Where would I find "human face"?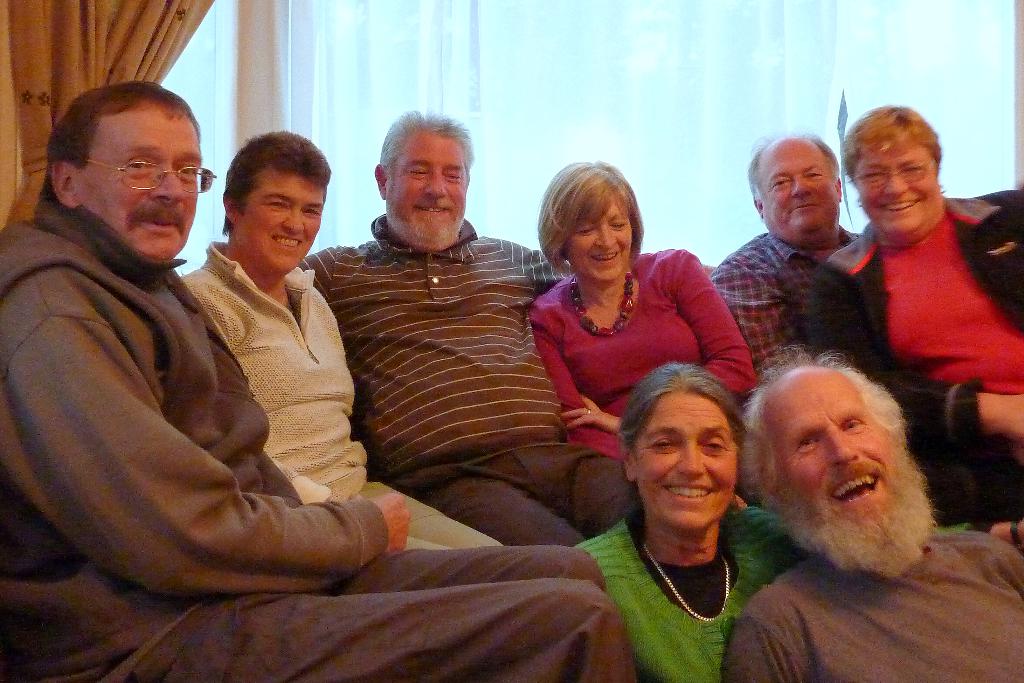
At x1=755 y1=137 x2=838 y2=237.
